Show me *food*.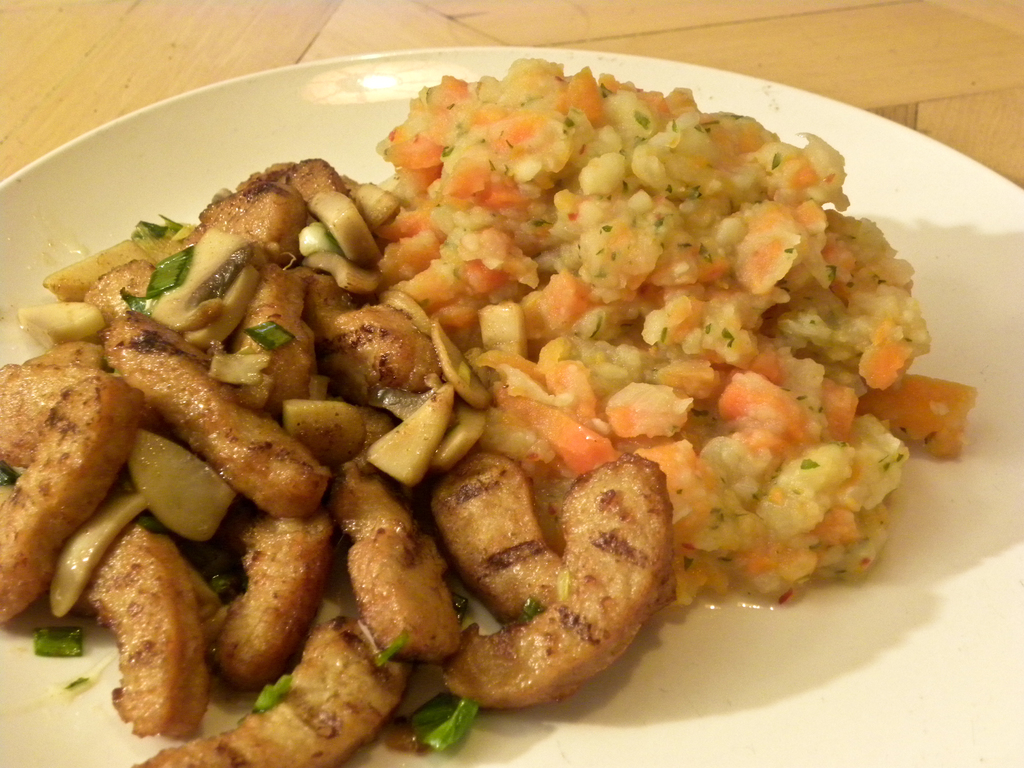
*food* is here: 0, 54, 975, 767.
